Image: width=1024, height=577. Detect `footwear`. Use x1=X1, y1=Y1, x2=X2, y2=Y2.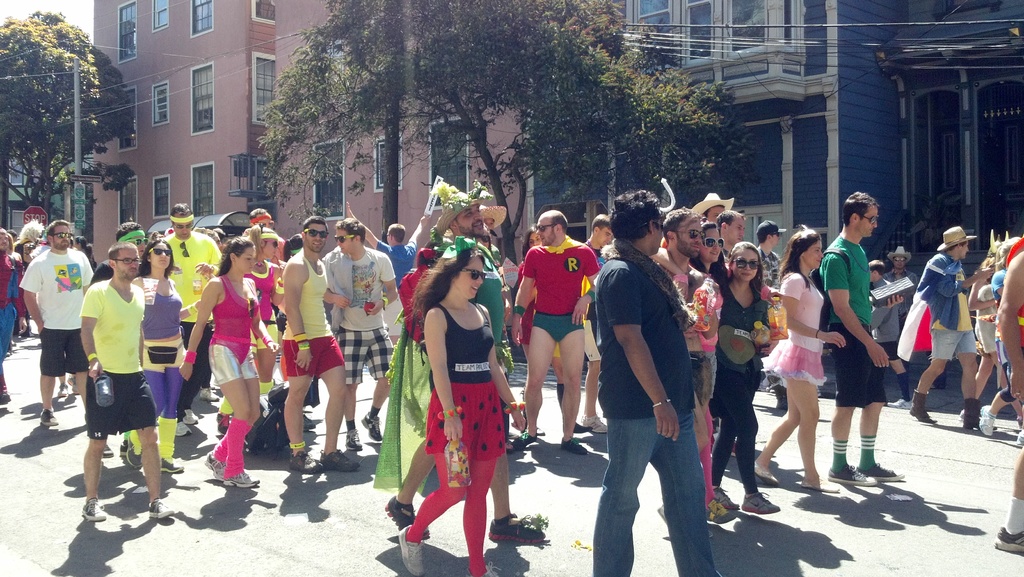
x1=742, y1=486, x2=782, y2=514.
